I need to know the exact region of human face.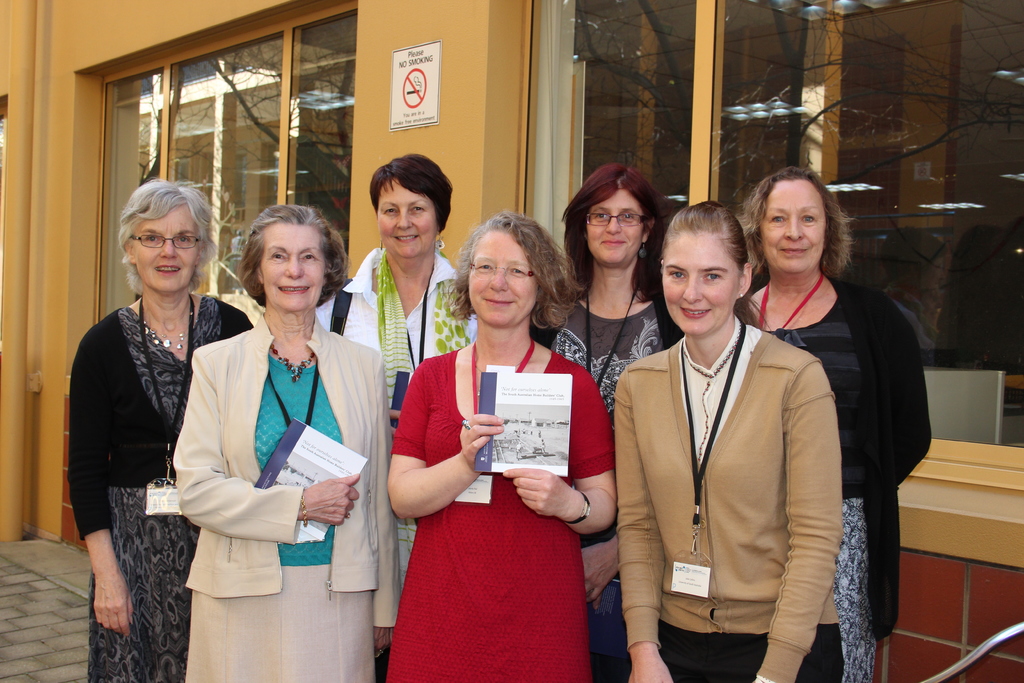
Region: bbox=(258, 219, 328, 313).
